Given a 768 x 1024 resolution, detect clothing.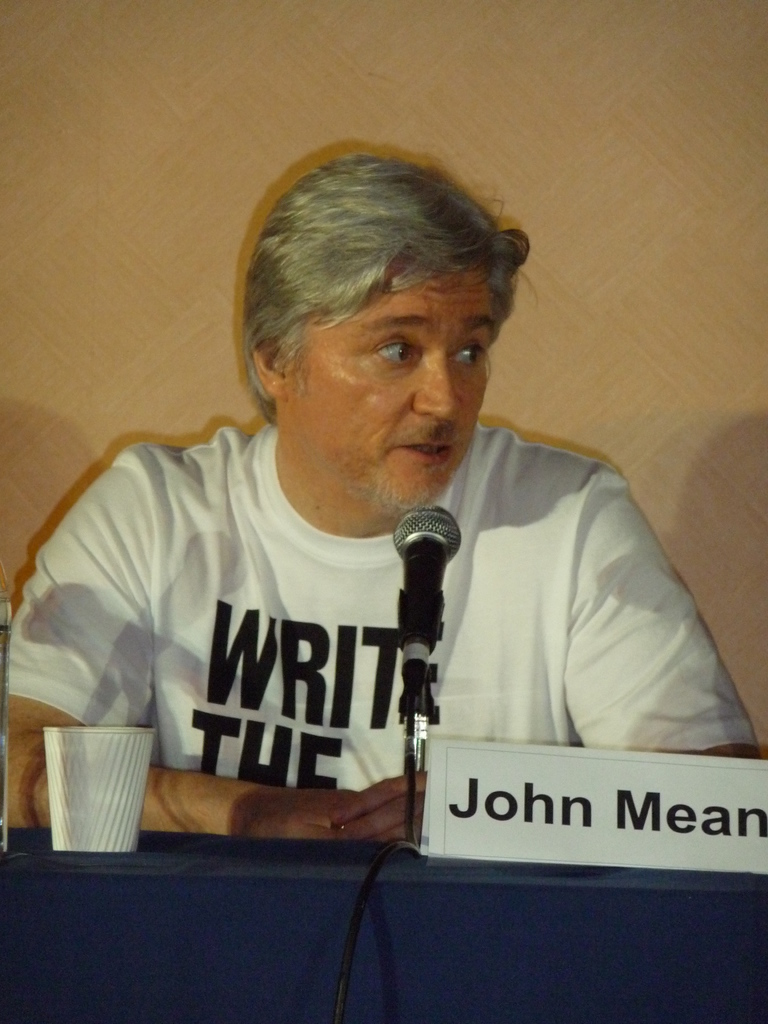
<box>37,357,700,877</box>.
